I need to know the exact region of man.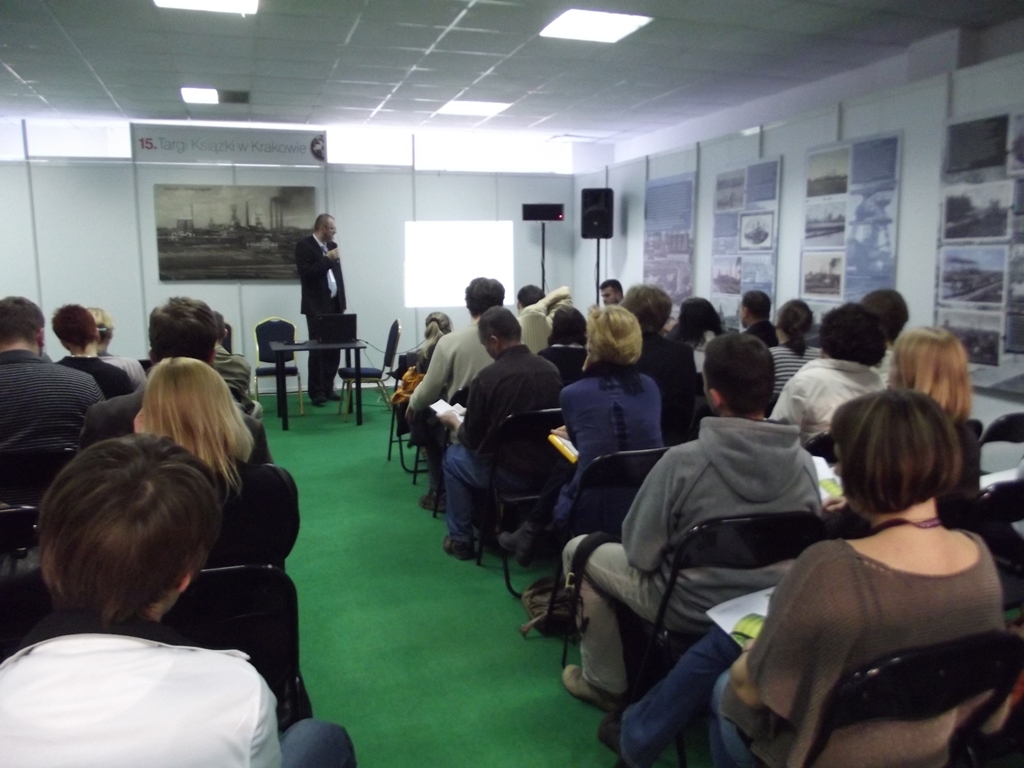
Region: <bbox>515, 276, 548, 306</bbox>.
